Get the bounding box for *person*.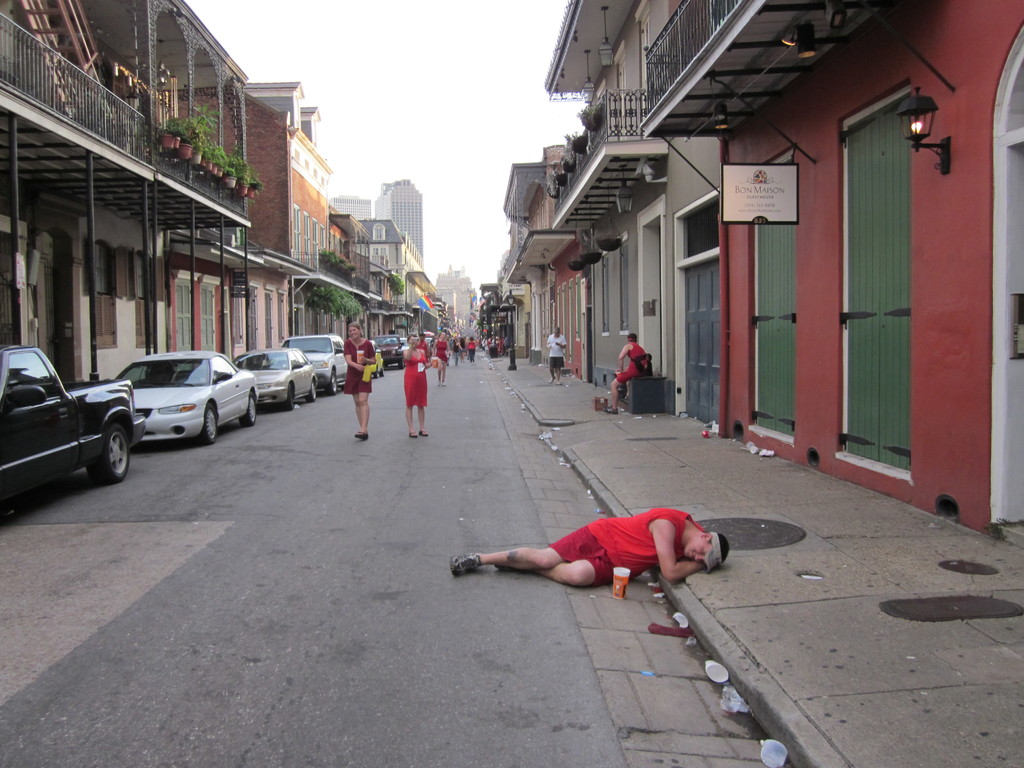
l=467, t=335, r=475, b=364.
